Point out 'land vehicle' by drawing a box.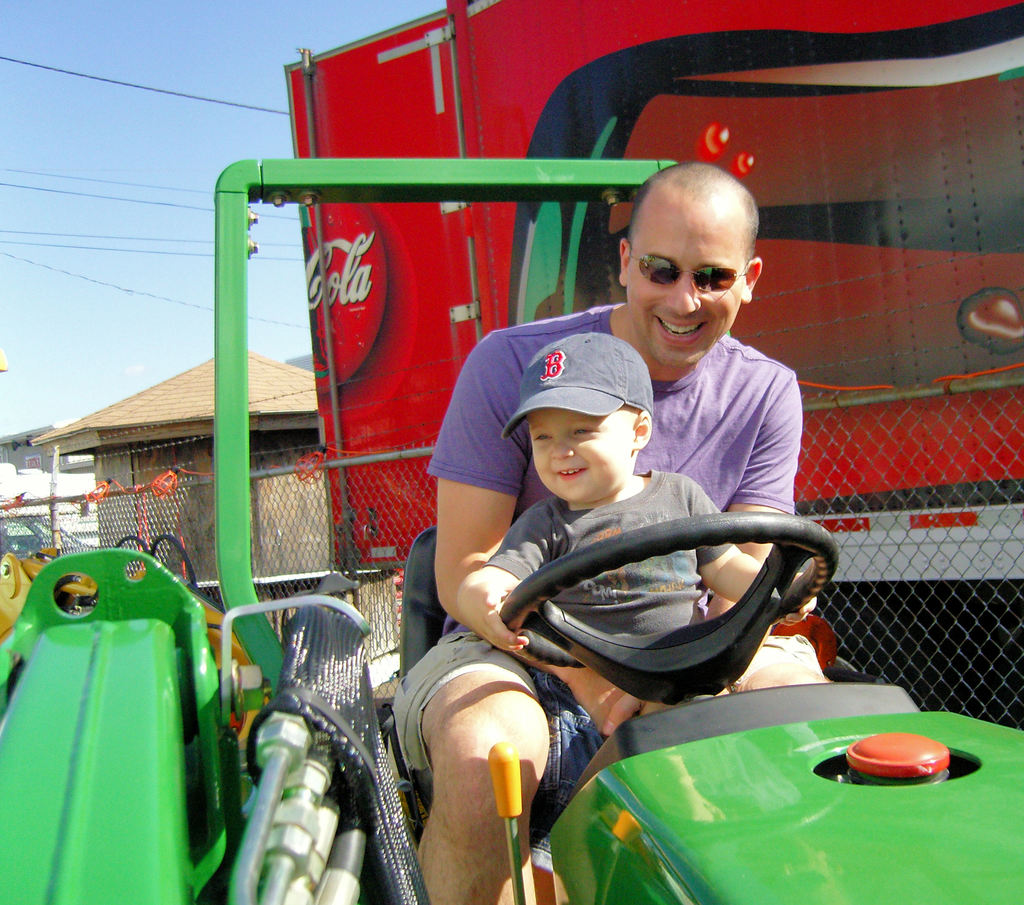
(282,0,1023,731).
